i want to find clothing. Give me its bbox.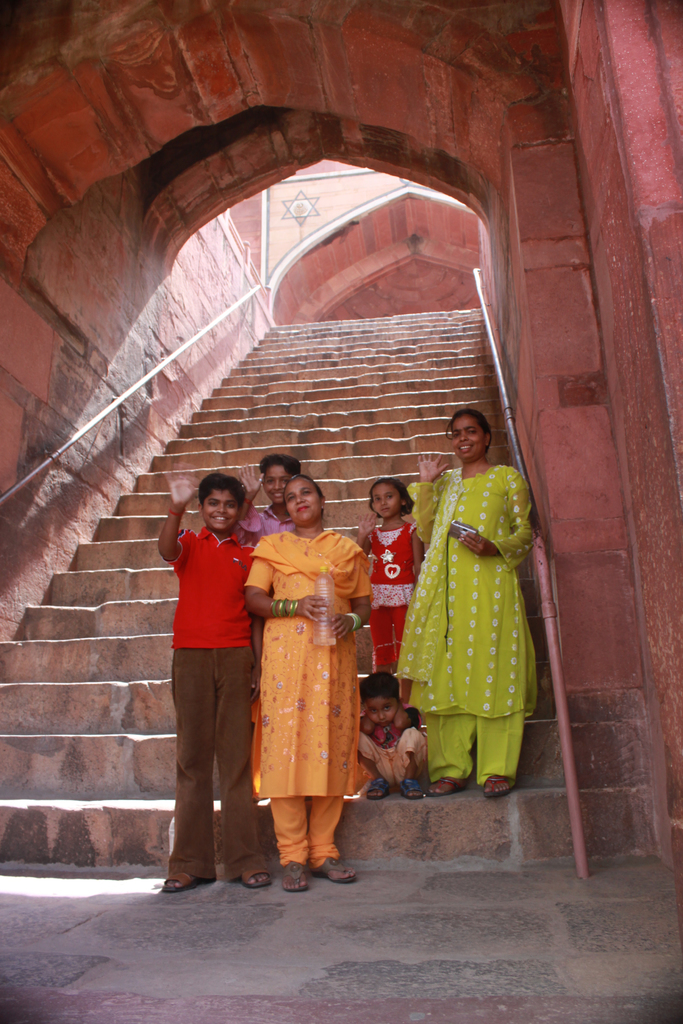
[243, 514, 365, 867].
